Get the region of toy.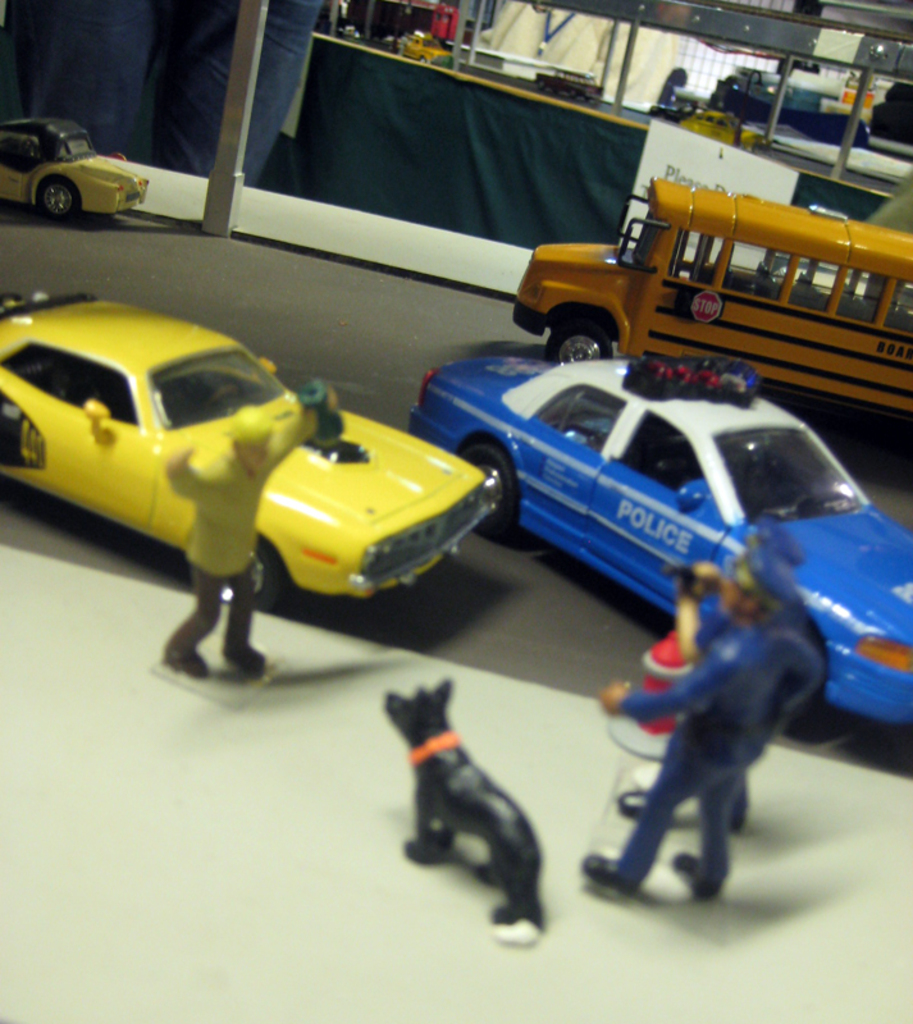
detection(645, 87, 725, 123).
